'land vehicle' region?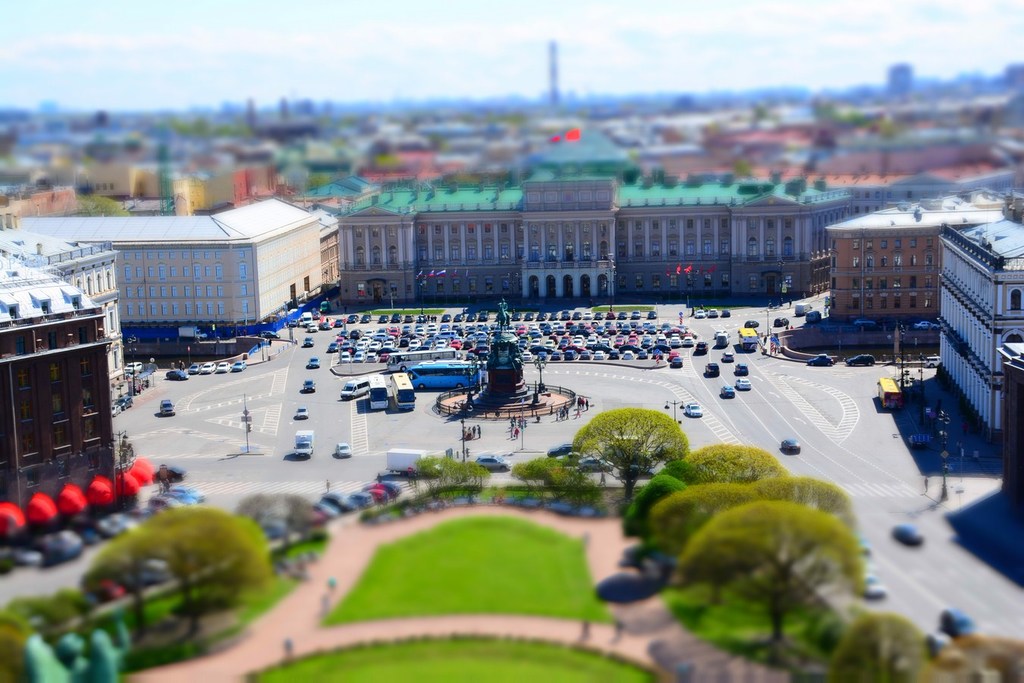
Rect(721, 386, 732, 397)
